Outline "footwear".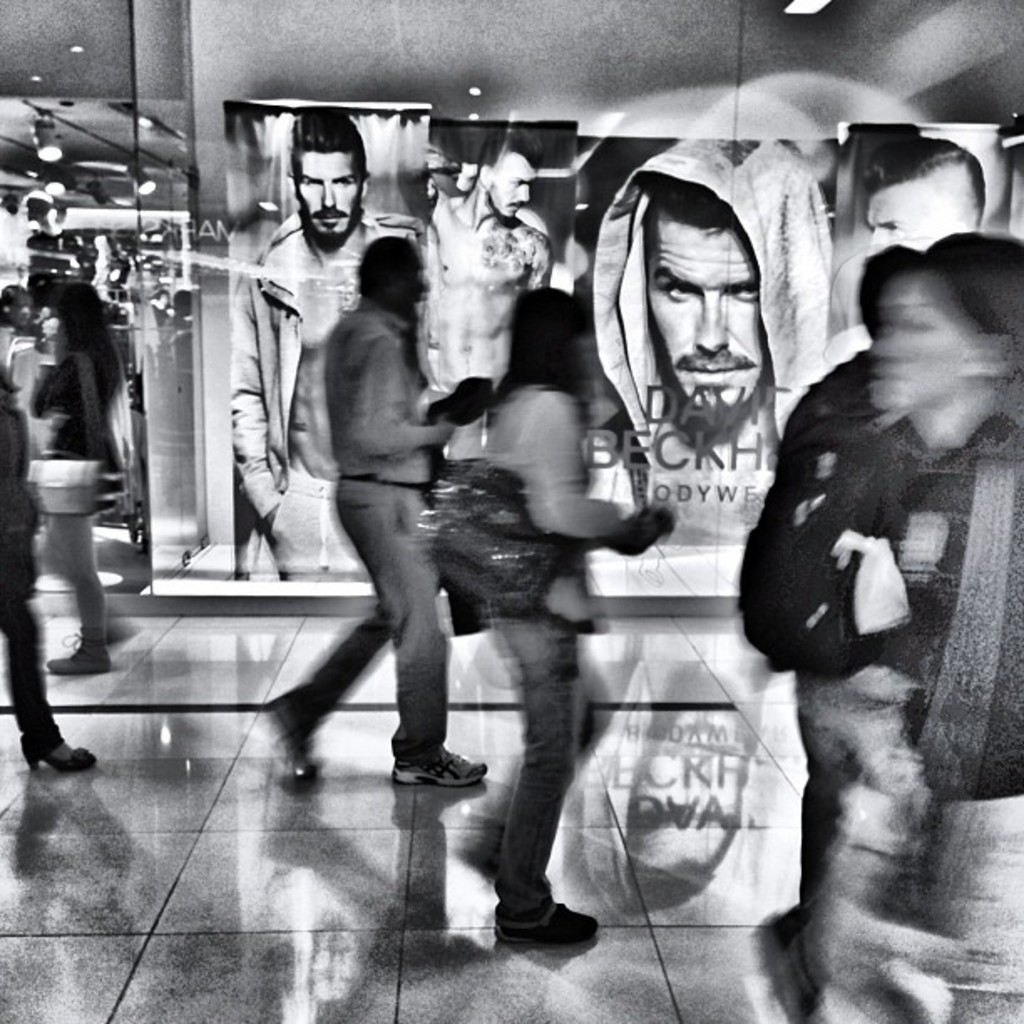
Outline: detection(392, 745, 489, 786).
